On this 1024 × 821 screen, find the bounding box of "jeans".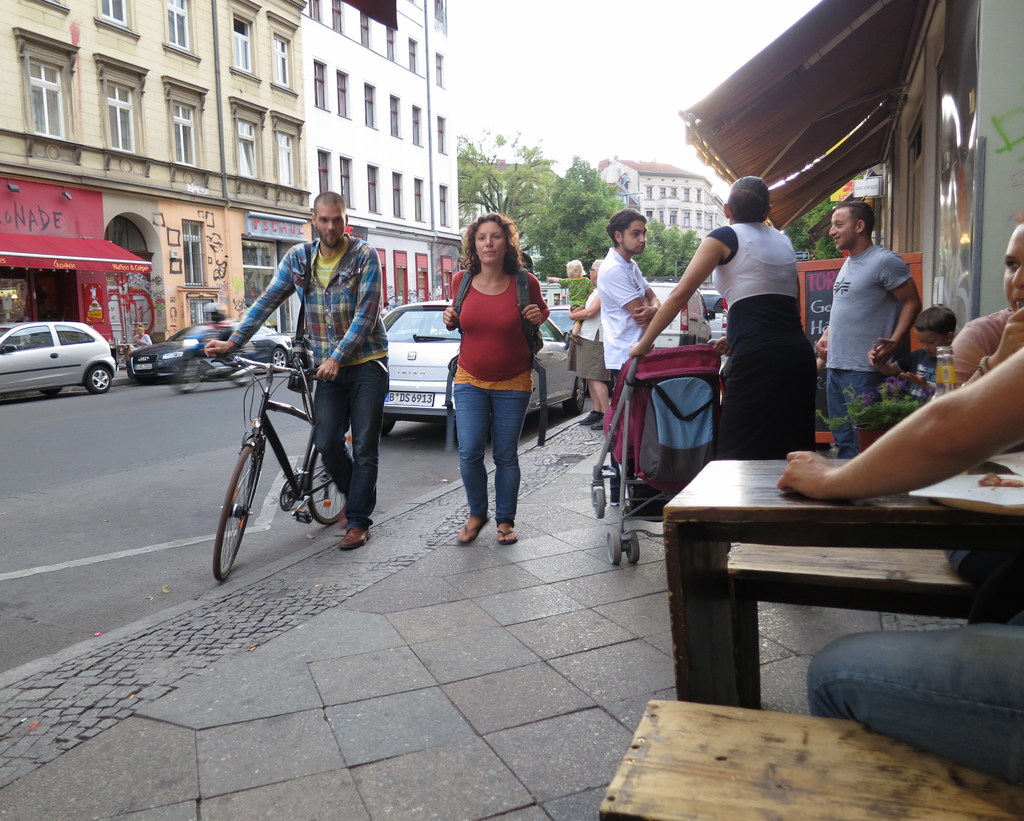
Bounding box: left=827, top=369, right=881, bottom=454.
